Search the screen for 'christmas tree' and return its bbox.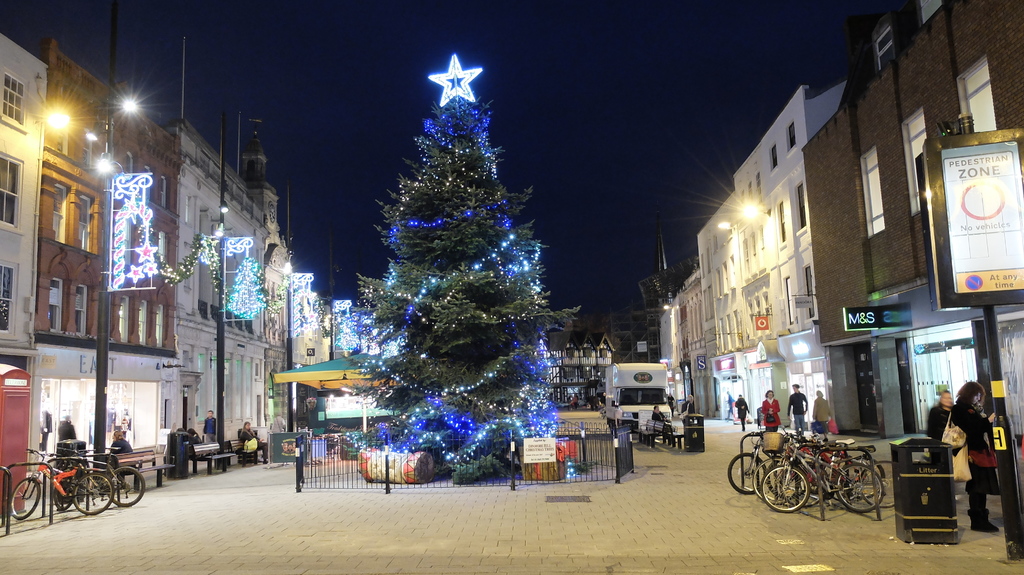
Found: (left=356, top=61, right=554, bottom=475).
